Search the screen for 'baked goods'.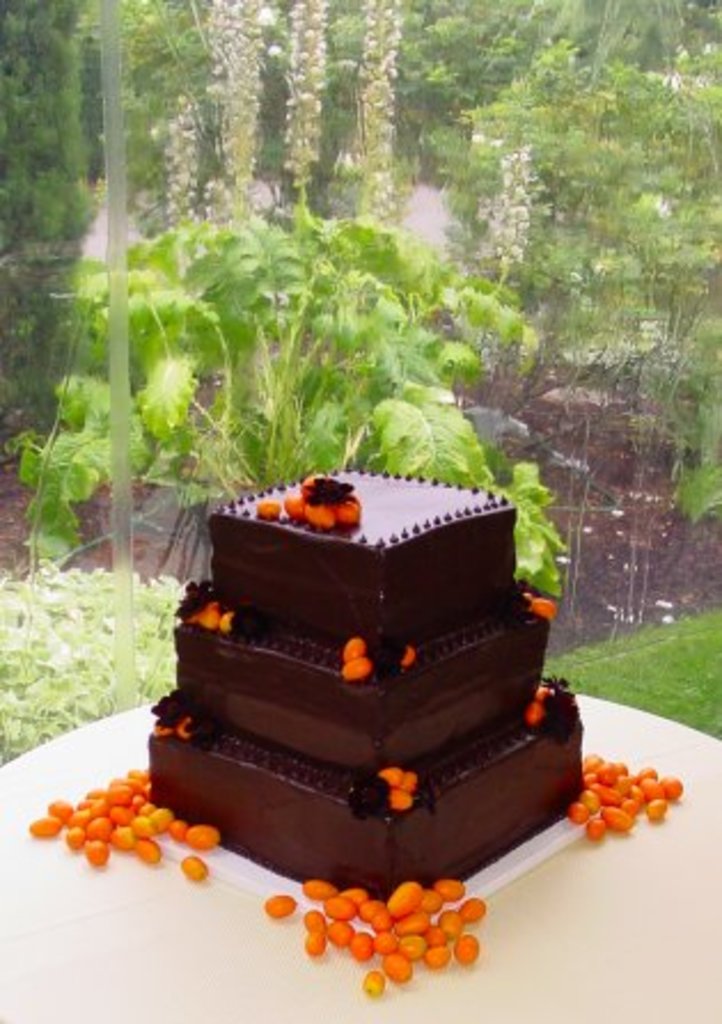
Found at x1=149 y1=449 x2=591 y2=903.
